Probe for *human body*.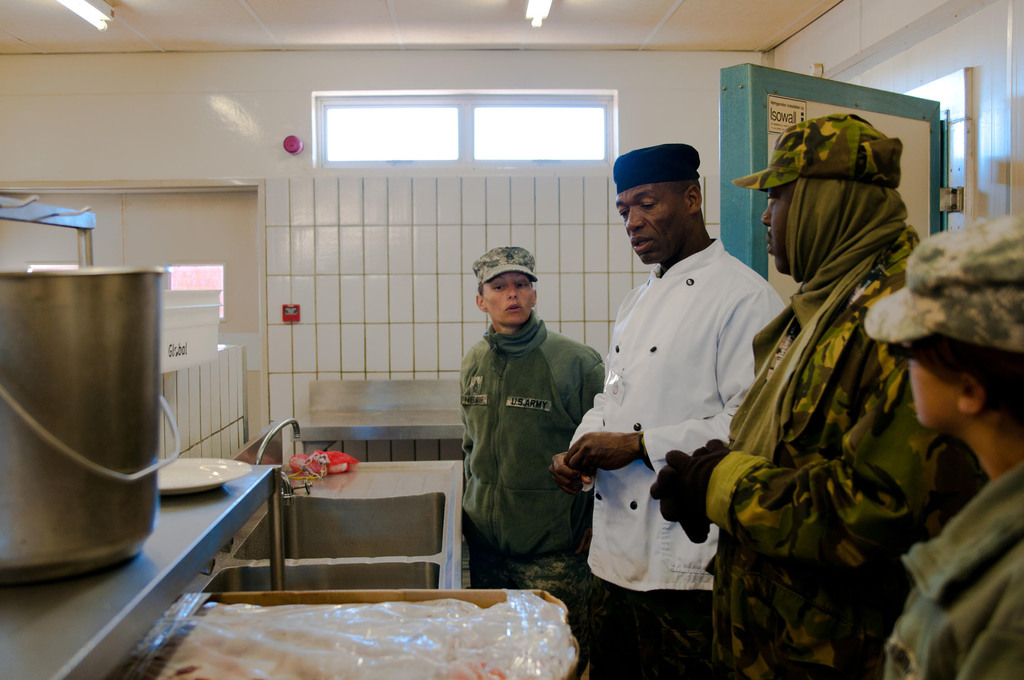
Probe result: select_region(461, 240, 612, 636).
